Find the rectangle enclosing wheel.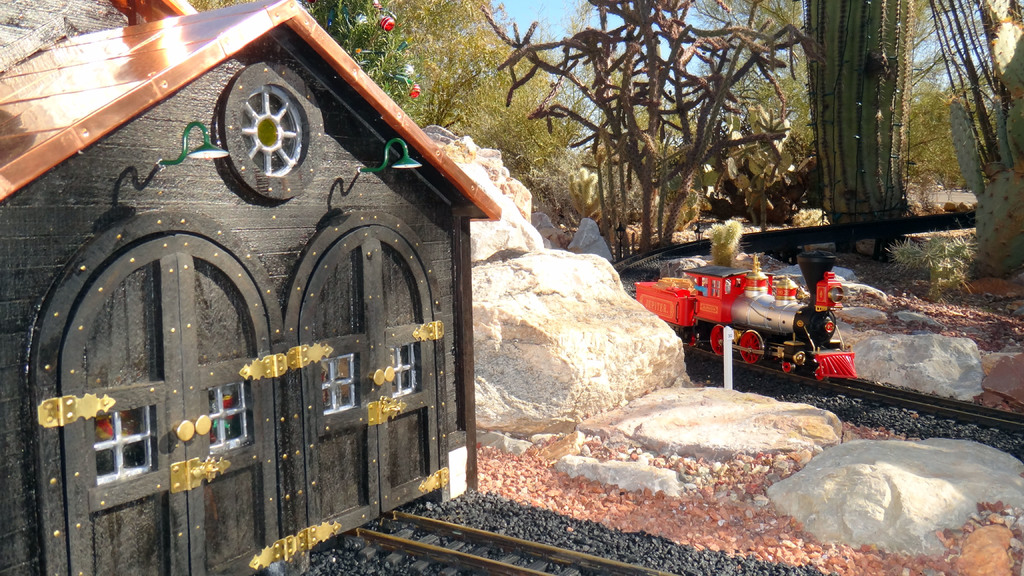
739 330 764 365.
